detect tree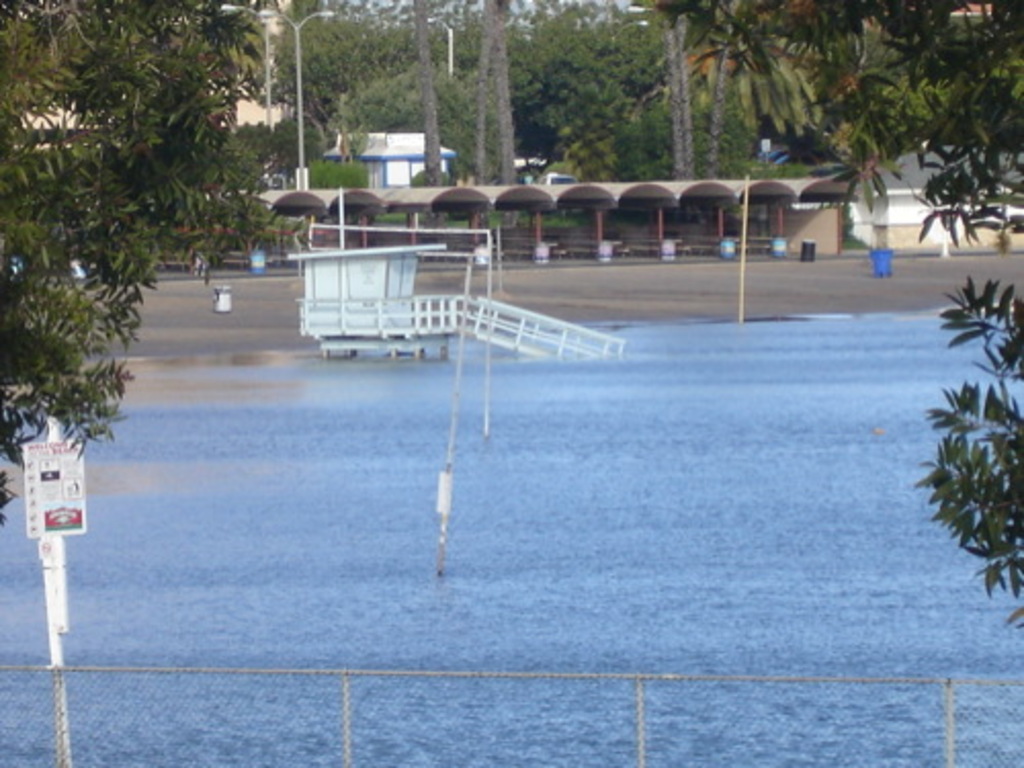
(left=610, top=109, right=655, bottom=182)
